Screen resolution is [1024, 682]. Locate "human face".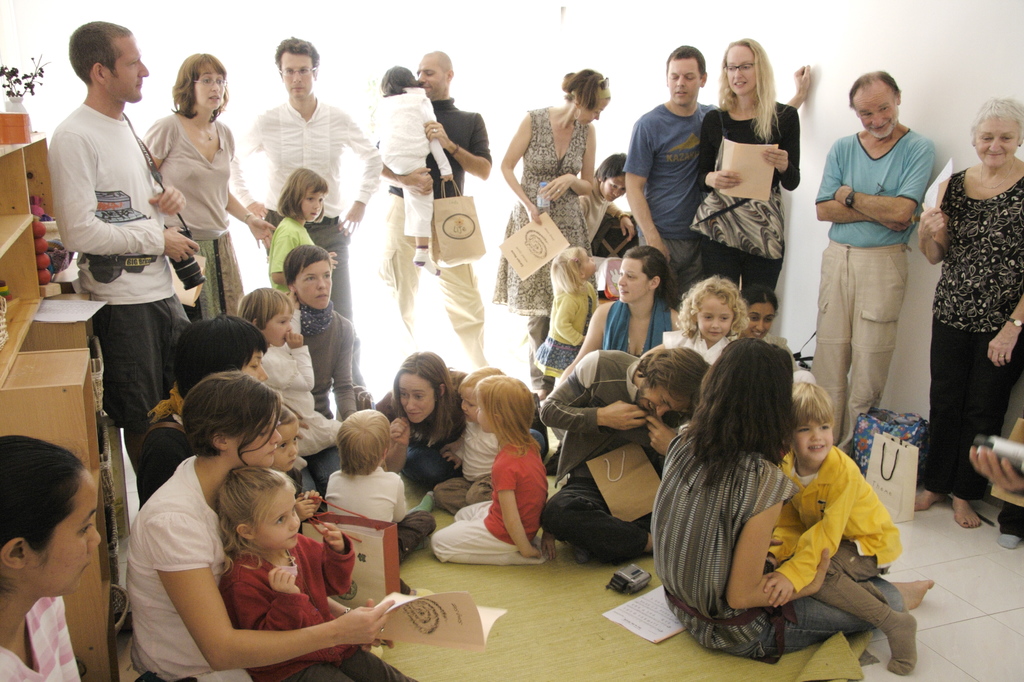
(x1=586, y1=99, x2=607, y2=125).
